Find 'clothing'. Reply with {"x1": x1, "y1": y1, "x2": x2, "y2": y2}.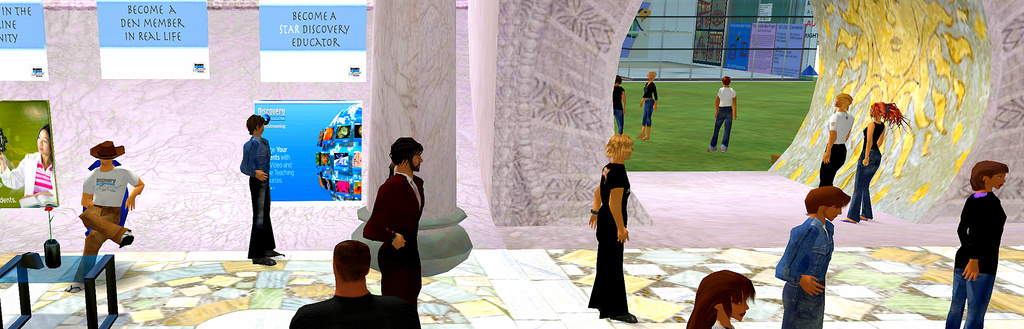
{"x1": 769, "y1": 217, "x2": 835, "y2": 328}.
